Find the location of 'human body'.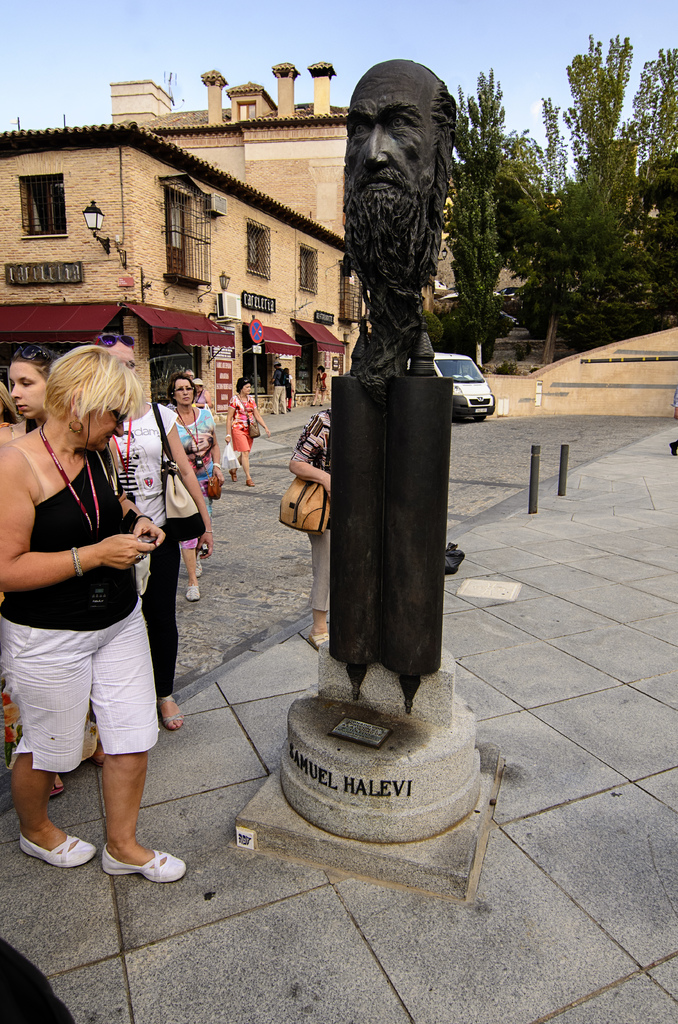
Location: crop(175, 401, 220, 606).
